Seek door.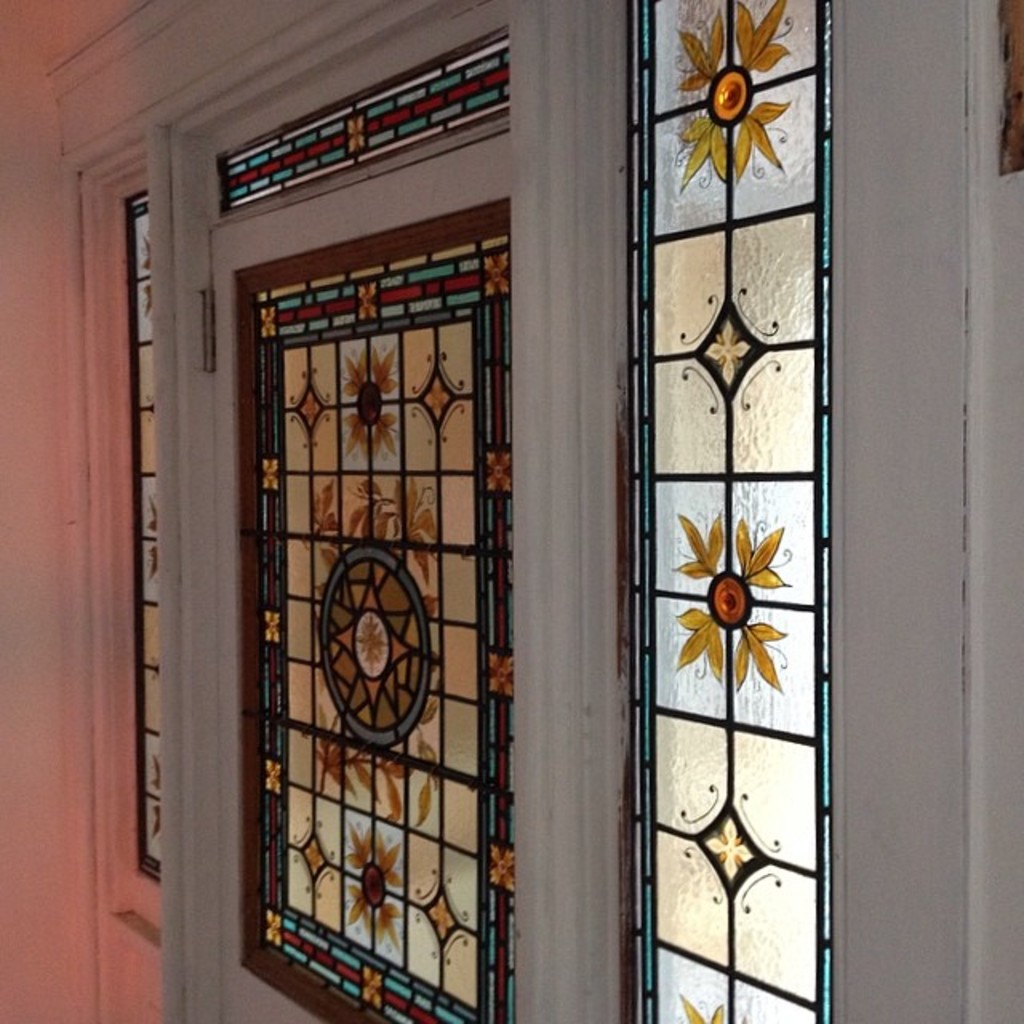
crop(246, 194, 562, 973).
